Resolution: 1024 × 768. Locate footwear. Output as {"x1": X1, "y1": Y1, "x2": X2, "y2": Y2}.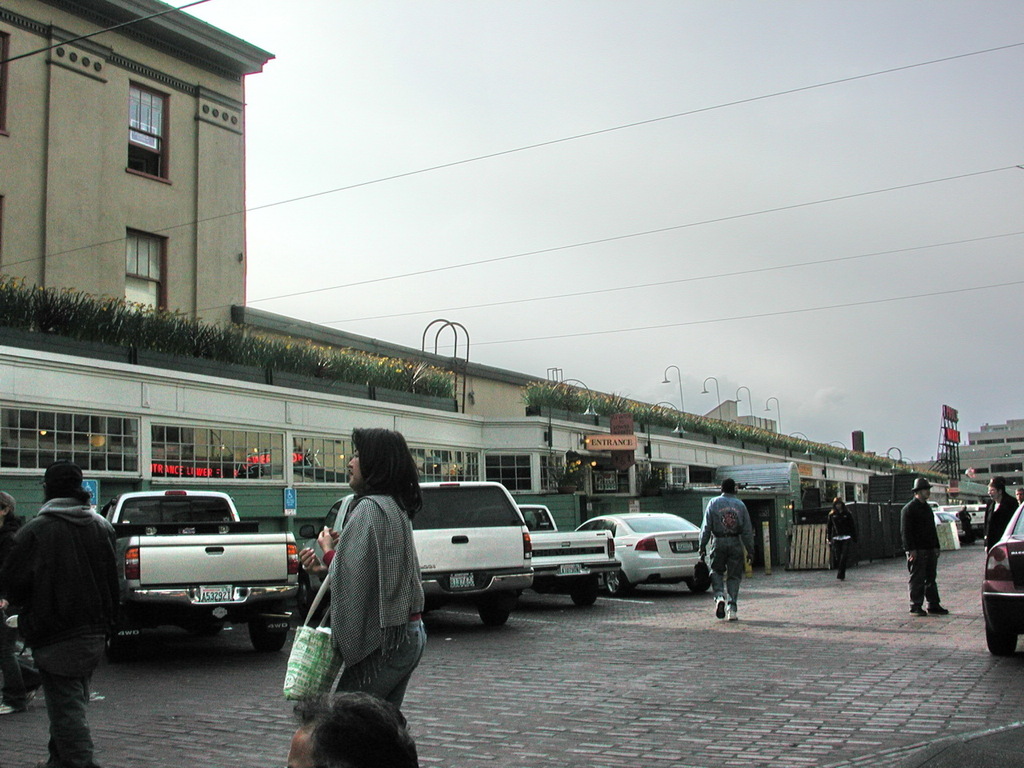
{"x1": 910, "y1": 608, "x2": 920, "y2": 614}.
